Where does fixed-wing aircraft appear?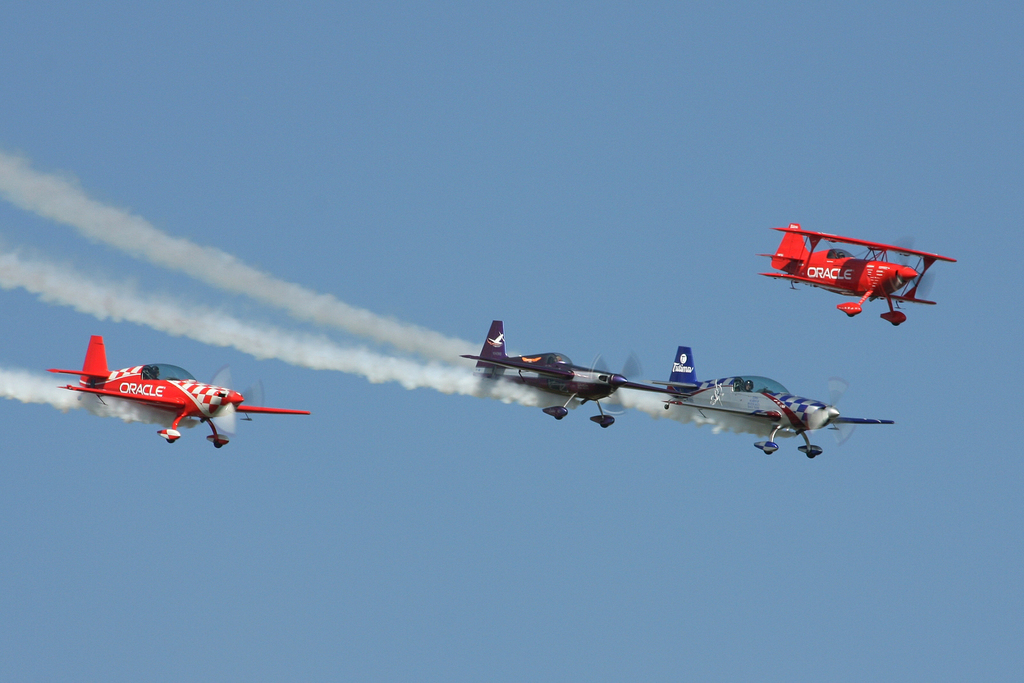
Appears at crop(456, 315, 641, 433).
